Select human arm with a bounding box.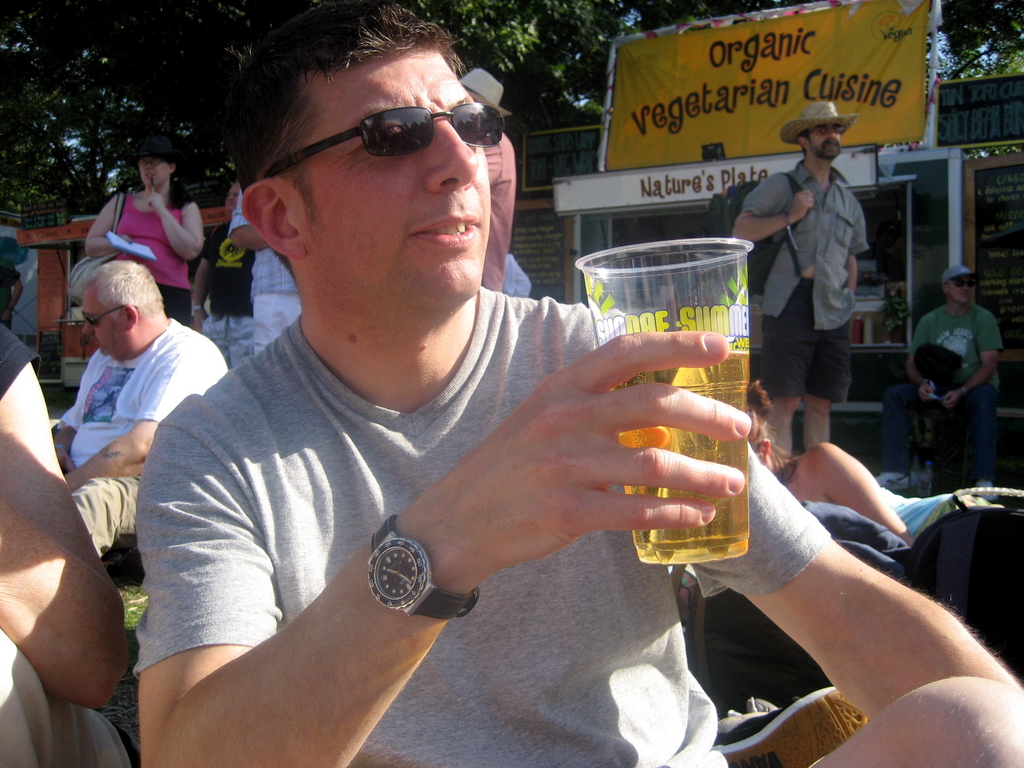
region(82, 189, 132, 257).
